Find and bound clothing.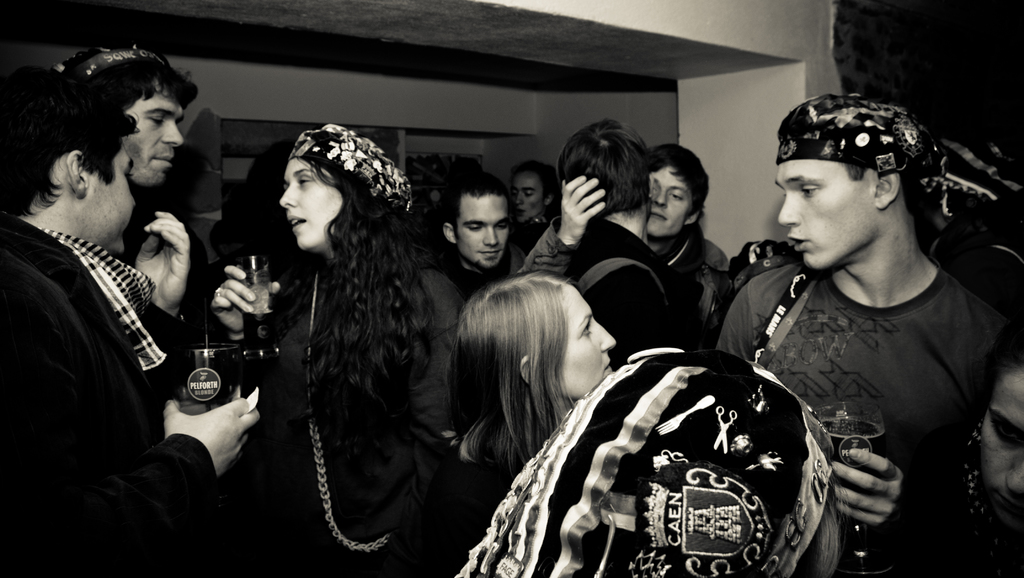
Bound: <bbox>719, 268, 1011, 509</bbox>.
